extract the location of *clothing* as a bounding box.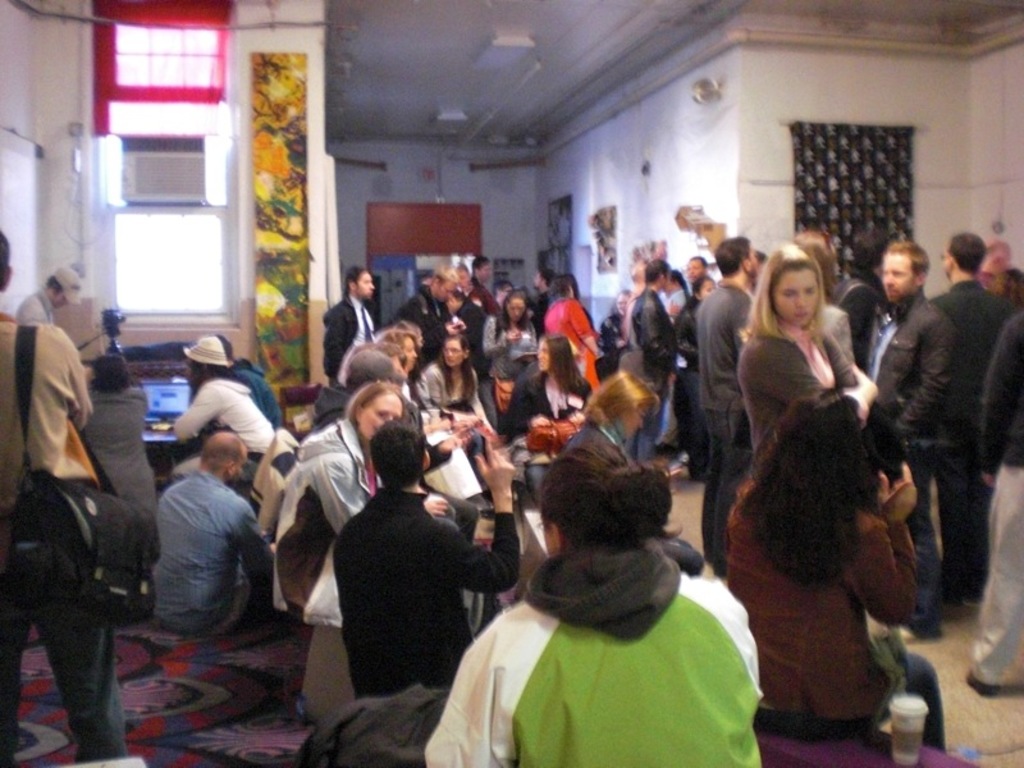
970:311:1023:684.
